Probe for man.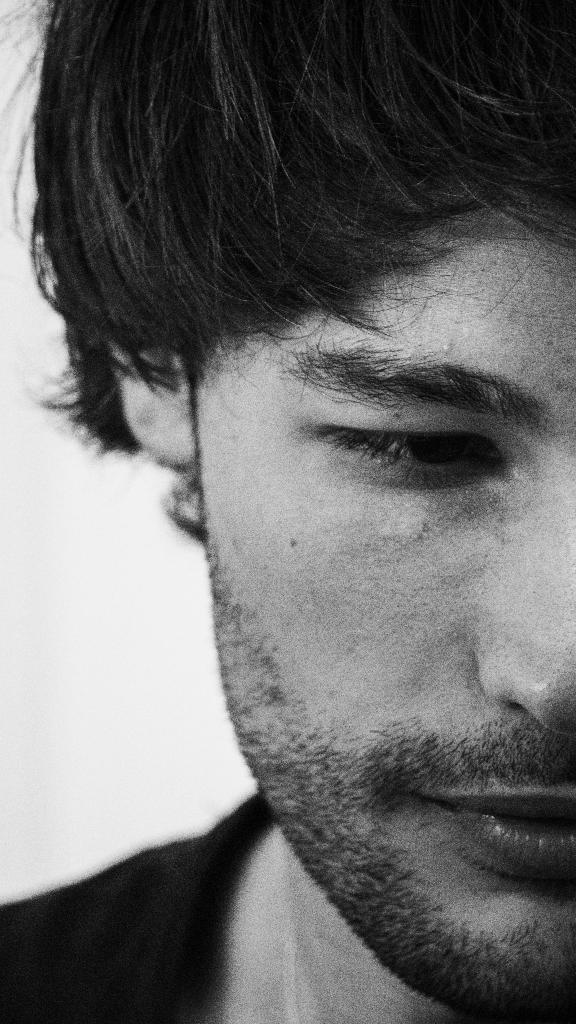
Probe result: x1=0, y1=0, x2=575, y2=1023.
